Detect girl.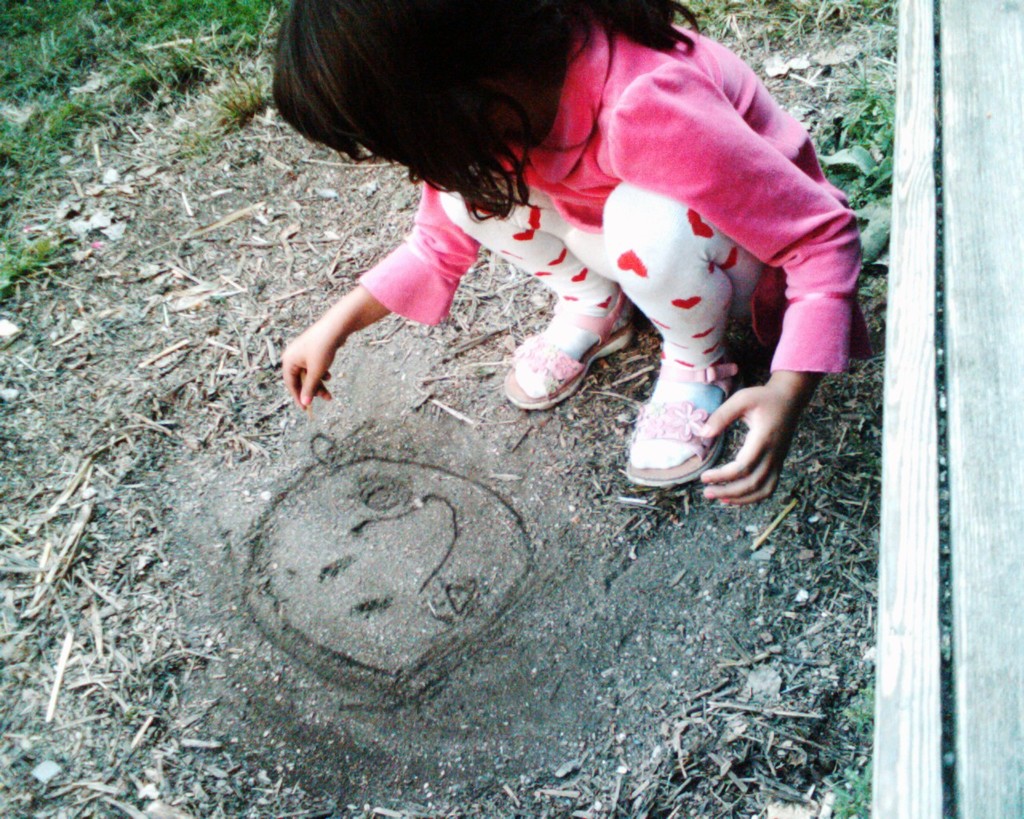
Detected at (x1=270, y1=0, x2=874, y2=508).
